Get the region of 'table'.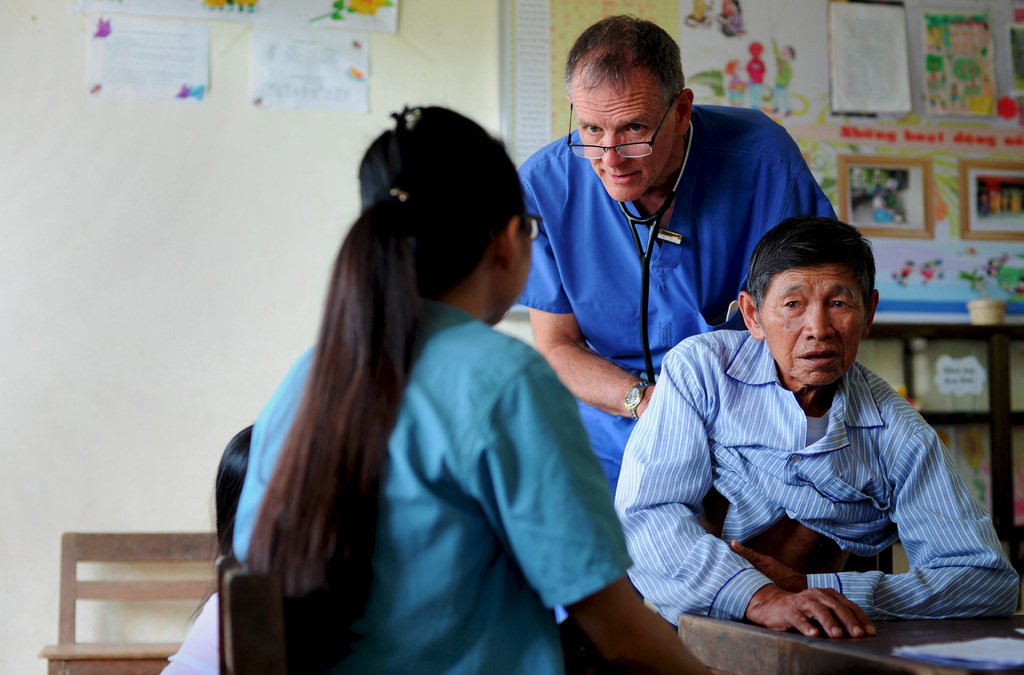
(682, 606, 1023, 674).
